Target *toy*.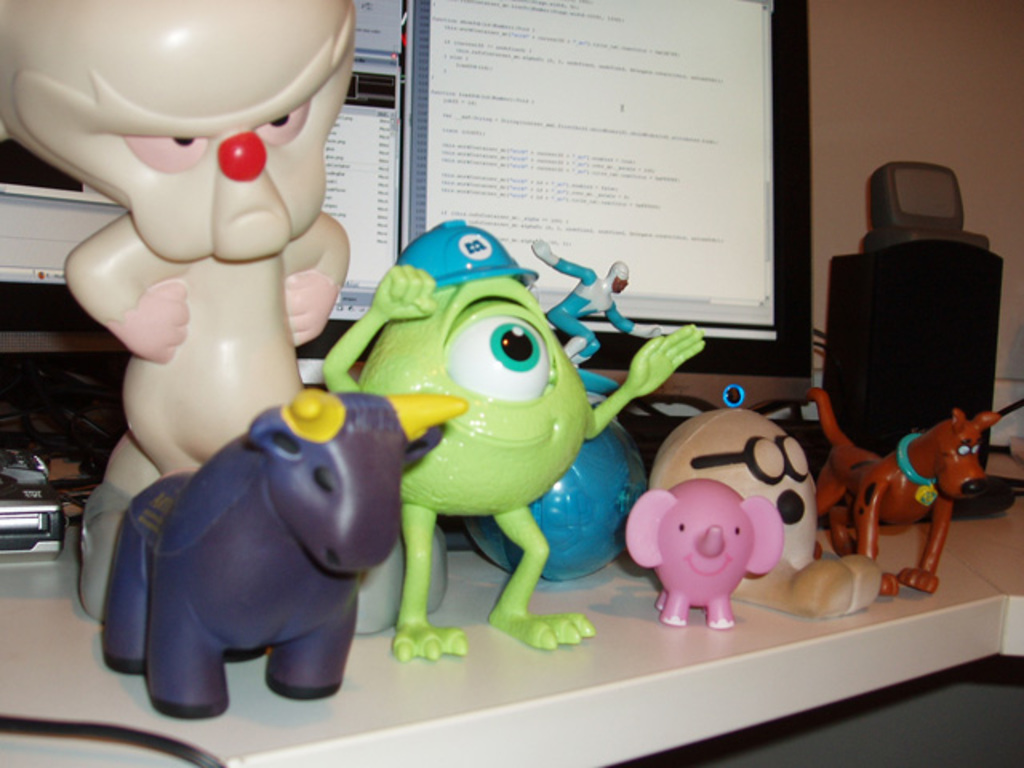
Target region: box(619, 477, 790, 630).
